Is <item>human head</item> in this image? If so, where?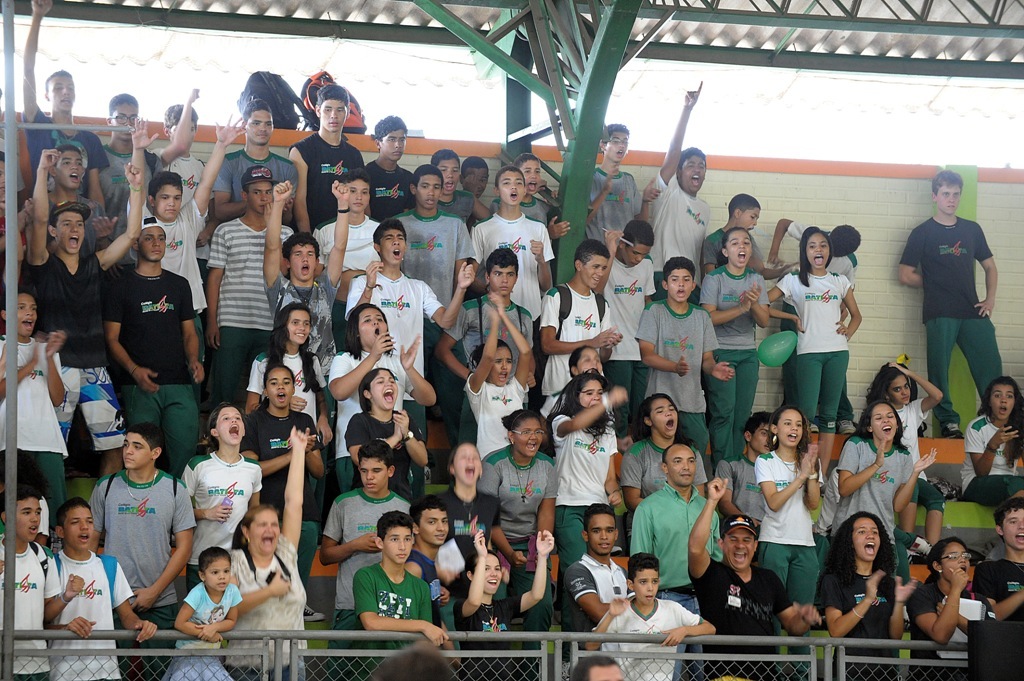
Yes, at BBox(355, 359, 398, 413).
